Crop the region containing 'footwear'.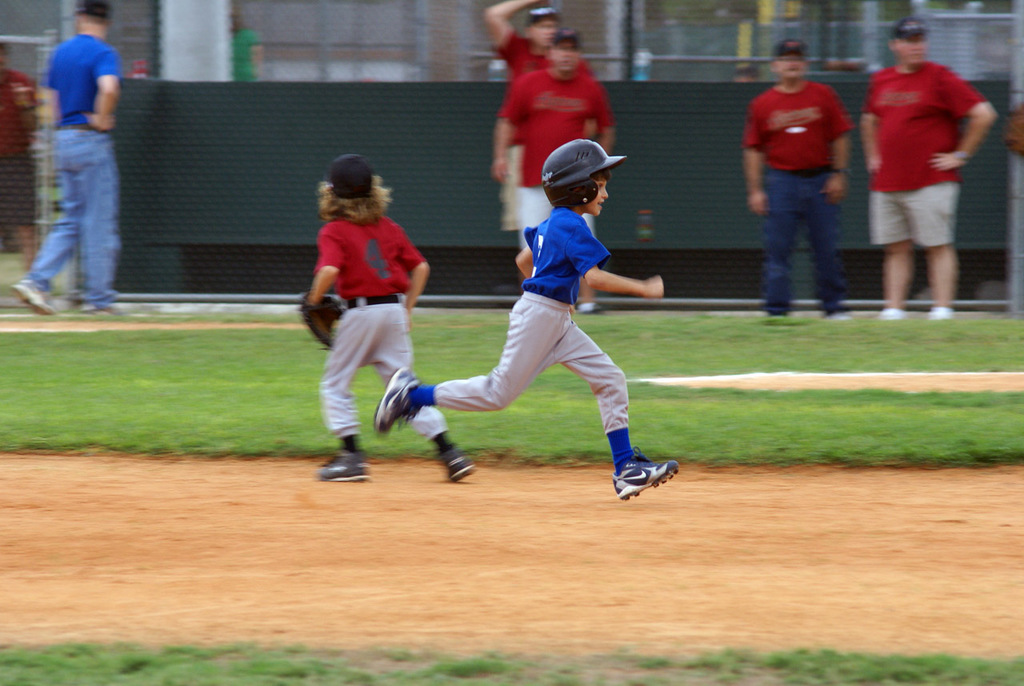
Crop region: 772, 311, 789, 322.
